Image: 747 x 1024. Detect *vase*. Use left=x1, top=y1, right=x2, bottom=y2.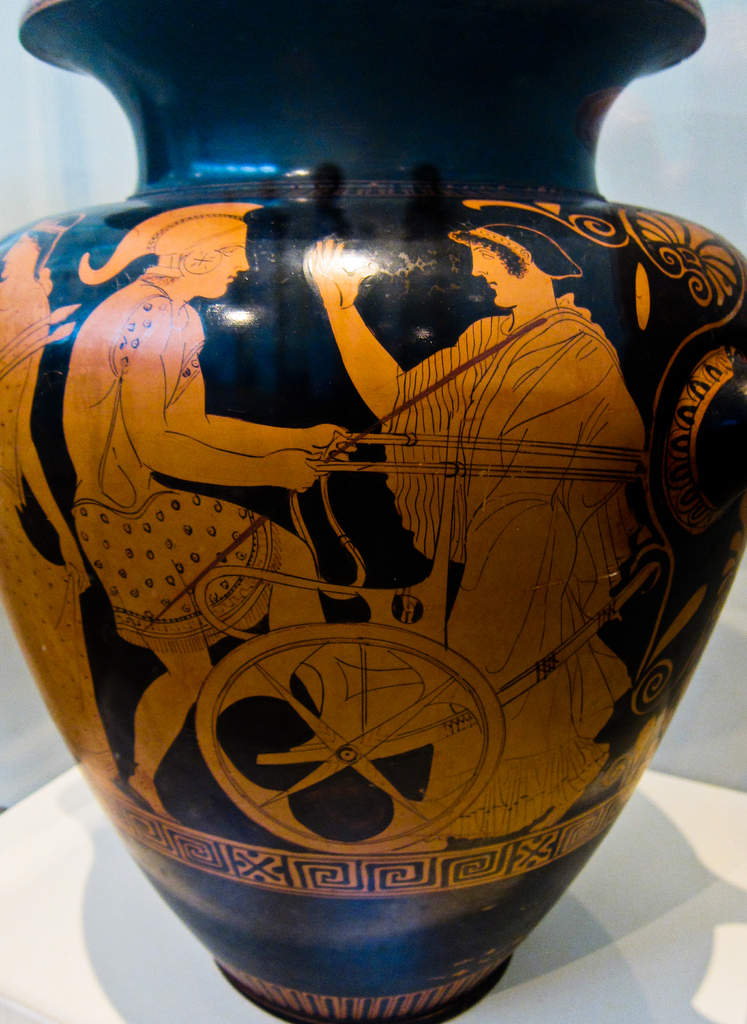
left=0, top=0, right=746, bottom=1022.
